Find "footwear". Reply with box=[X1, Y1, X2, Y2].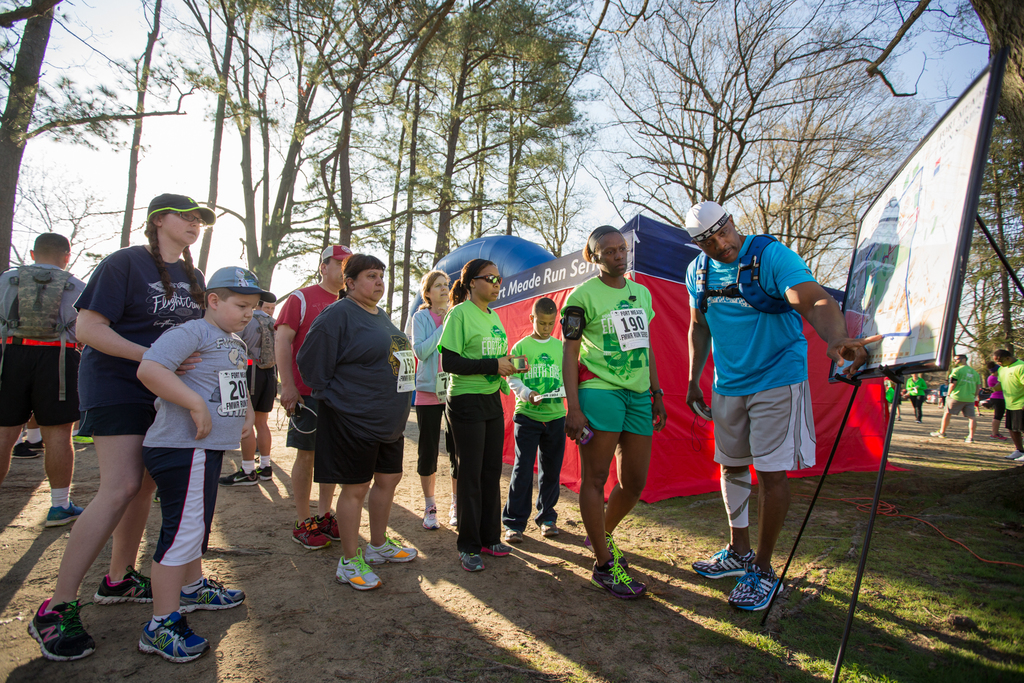
box=[966, 434, 972, 443].
